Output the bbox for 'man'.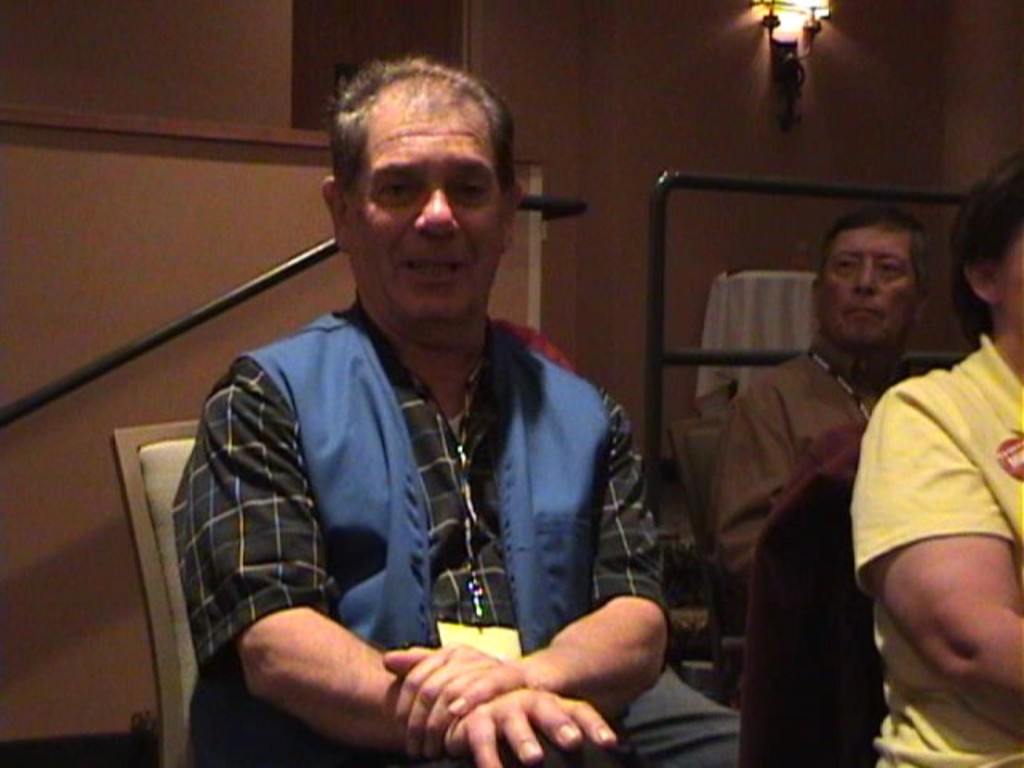
bbox=(152, 61, 690, 765).
